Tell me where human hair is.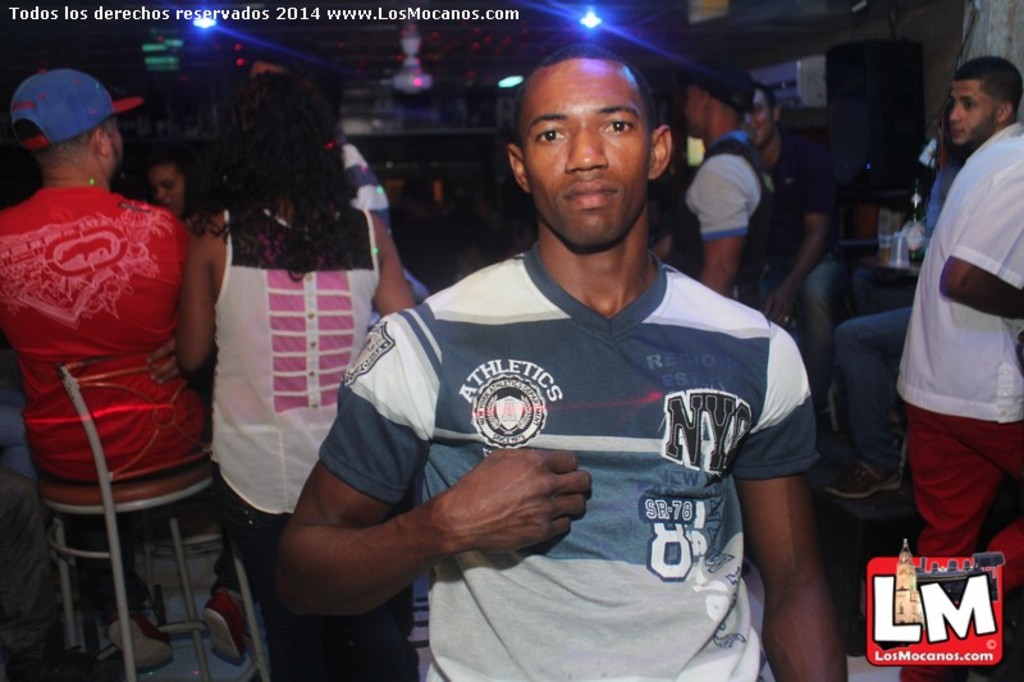
human hair is at rect(755, 82, 774, 114).
